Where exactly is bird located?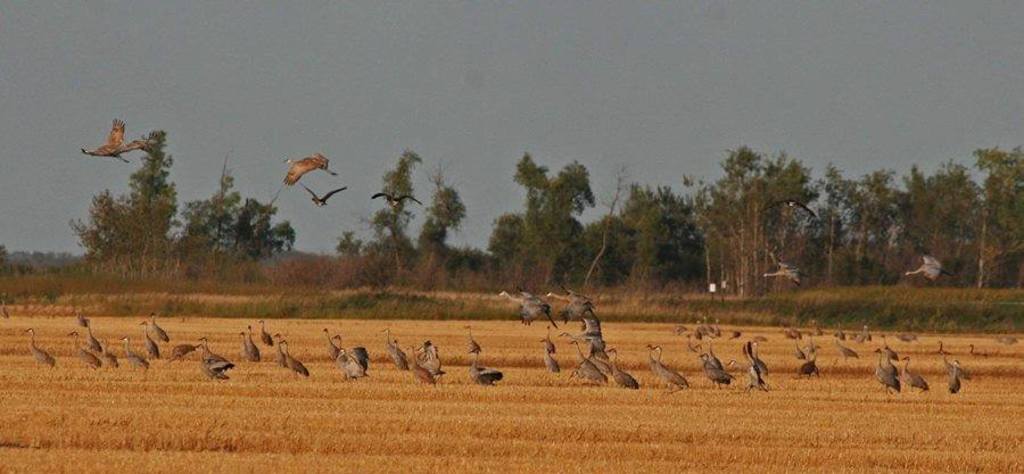
Its bounding box is [left=364, top=192, right=429, bottom=211].
